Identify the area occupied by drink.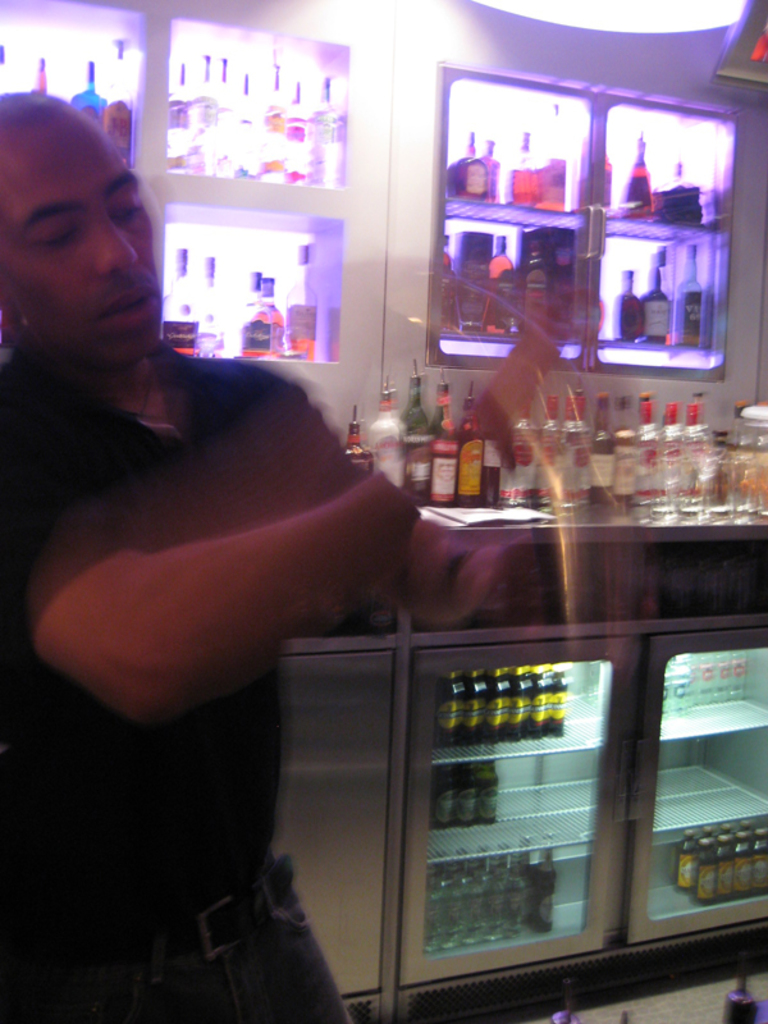
Area: locate(164, 247, 197, 356).
